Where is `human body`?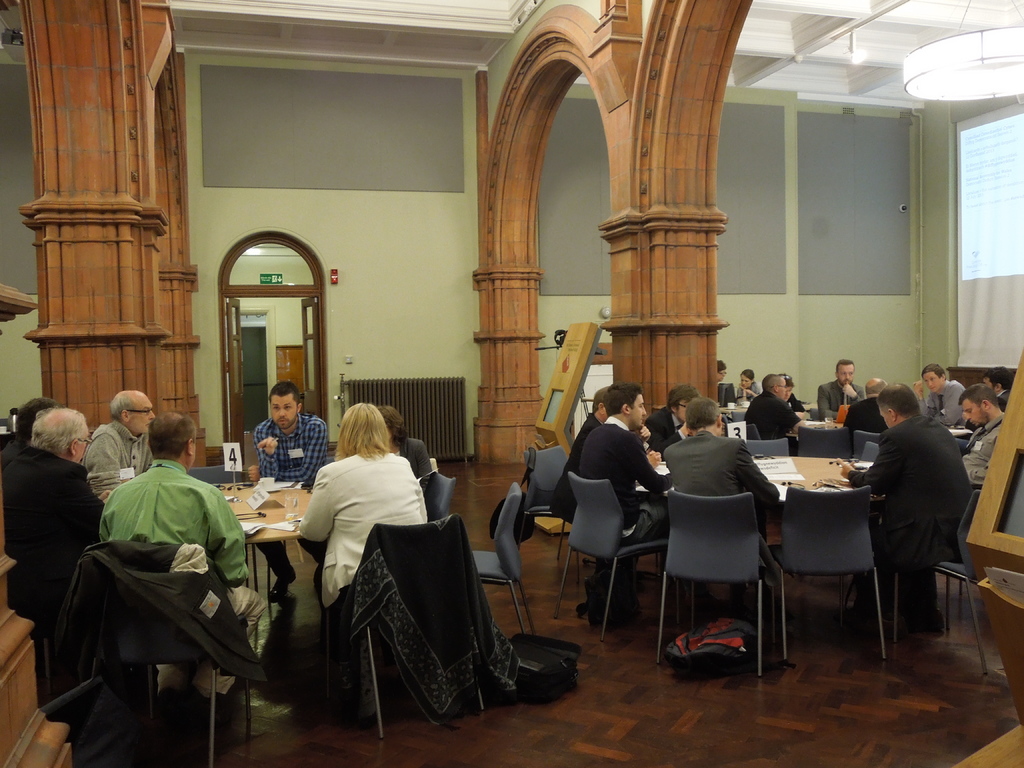
l=575, t=417, r=675, b=572.
